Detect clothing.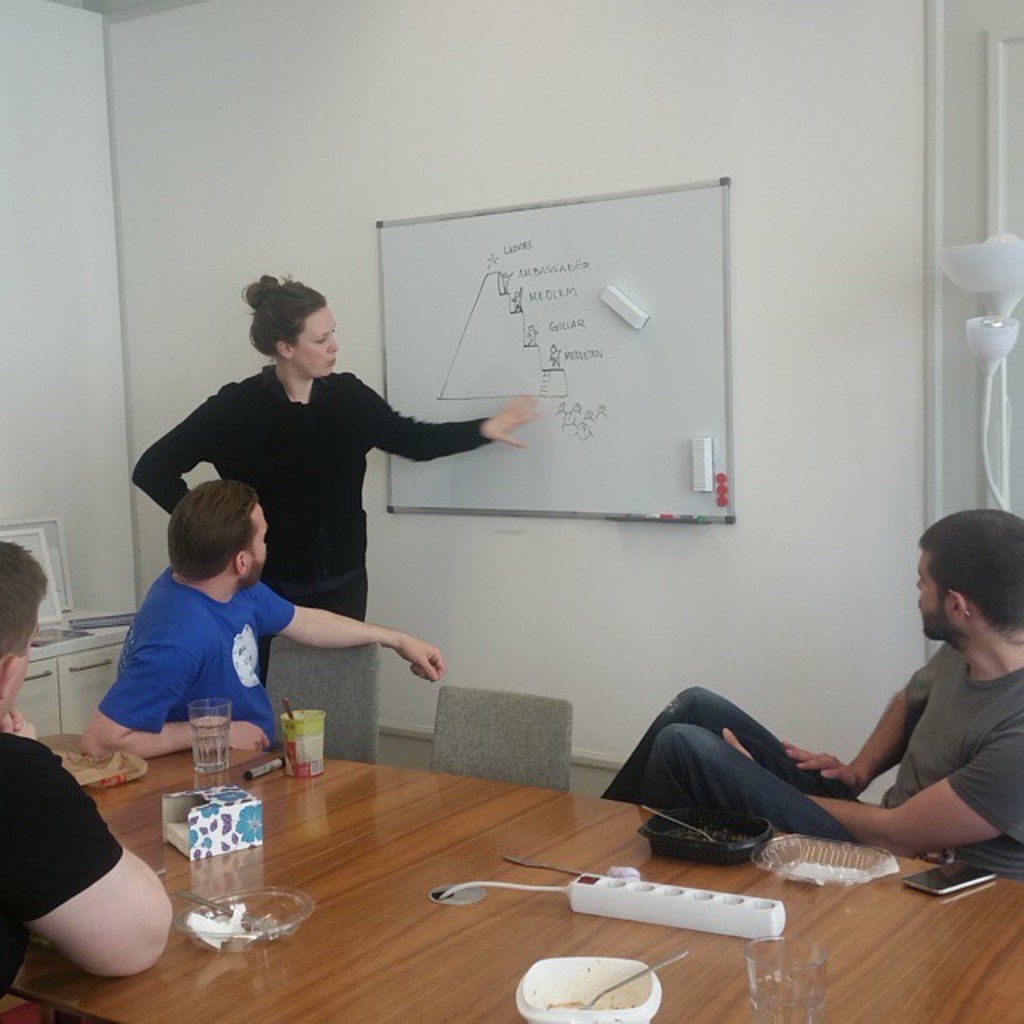
Detected at 0,723,125,989.
